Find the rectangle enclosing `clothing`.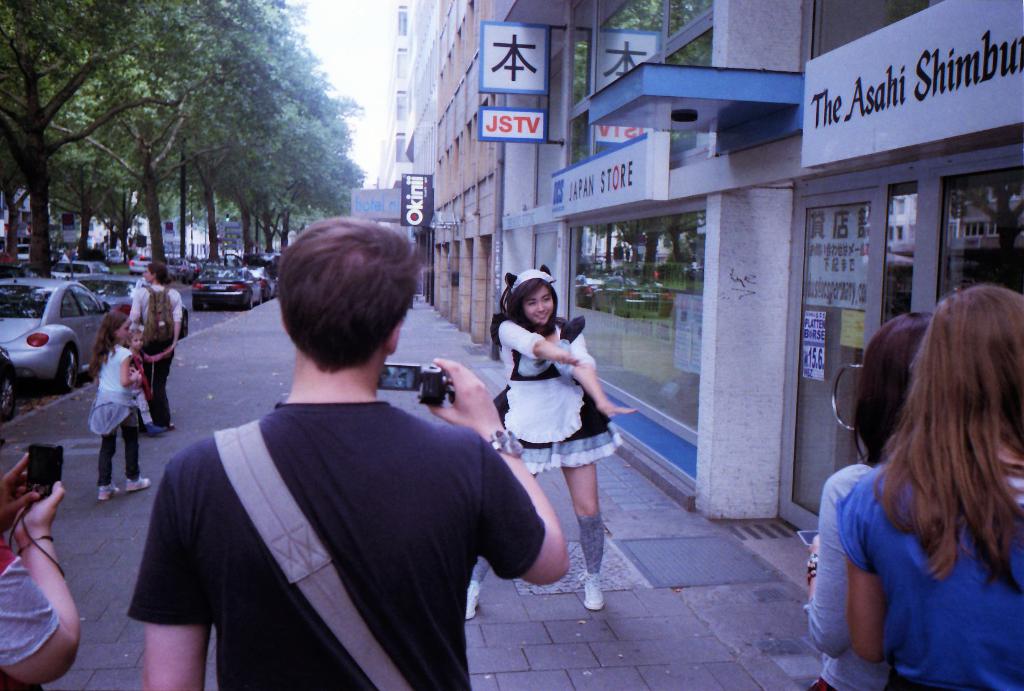
[86,340,143,475].
